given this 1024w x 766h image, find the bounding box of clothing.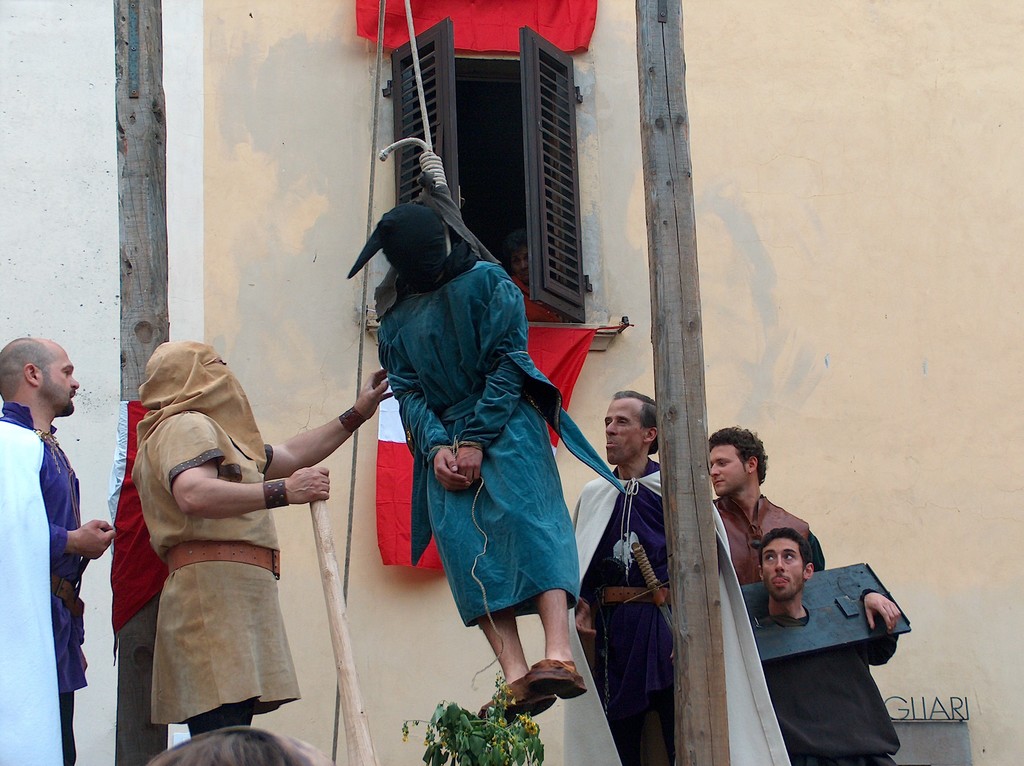
(x1=0, y1=399, x2=90, y2=765).
